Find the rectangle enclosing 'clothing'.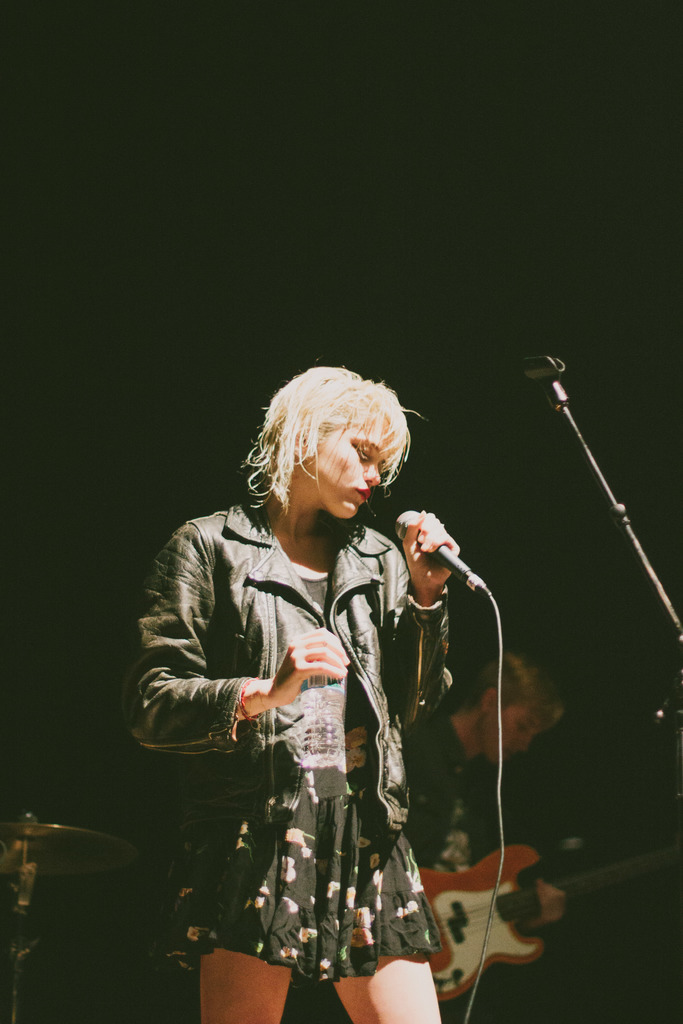
region(121, 501, 440, 993).
